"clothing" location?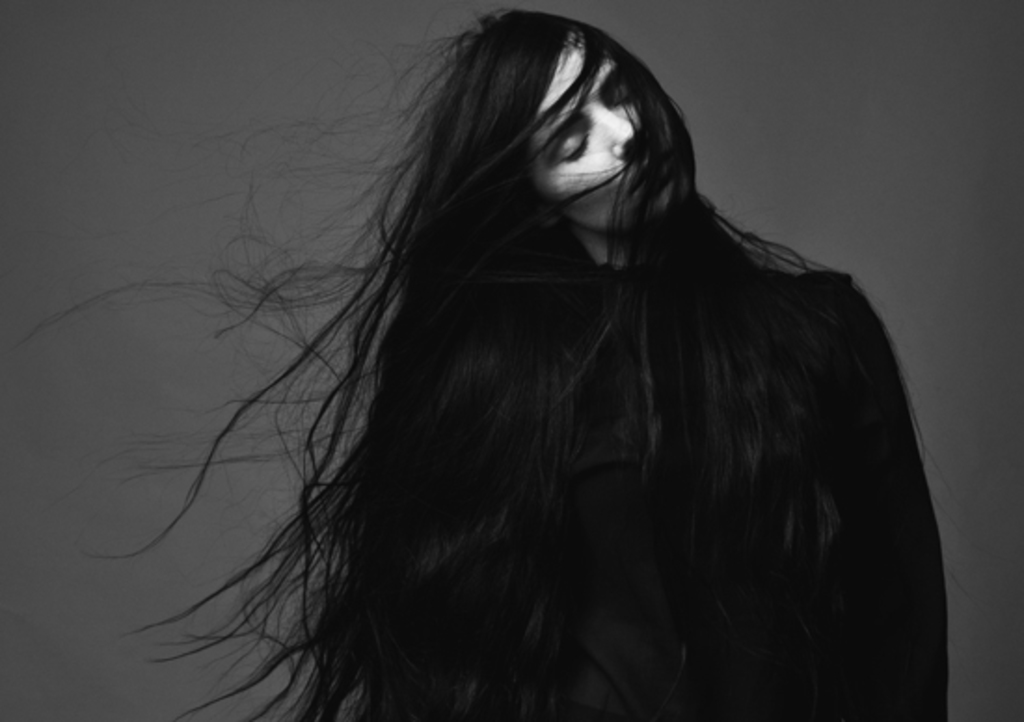
bbox(380, 266, 951, 720)
